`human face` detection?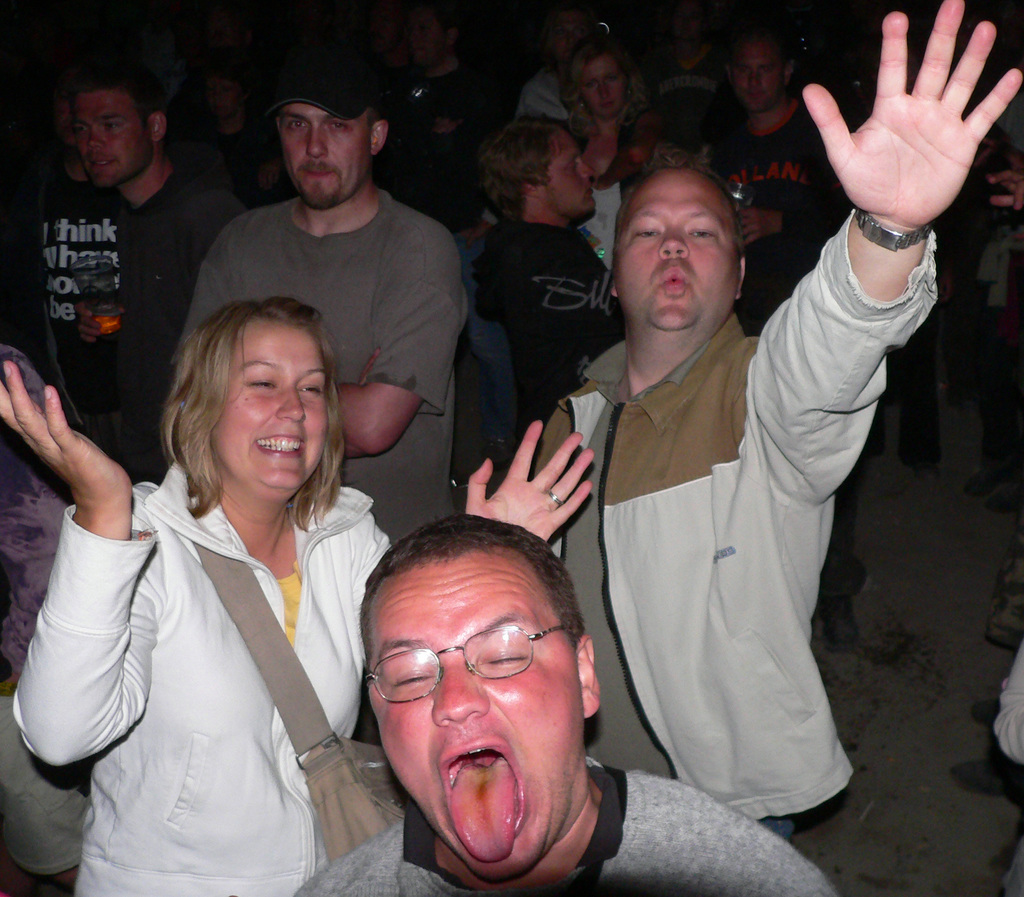
detection(278, 105, 367, 208)
